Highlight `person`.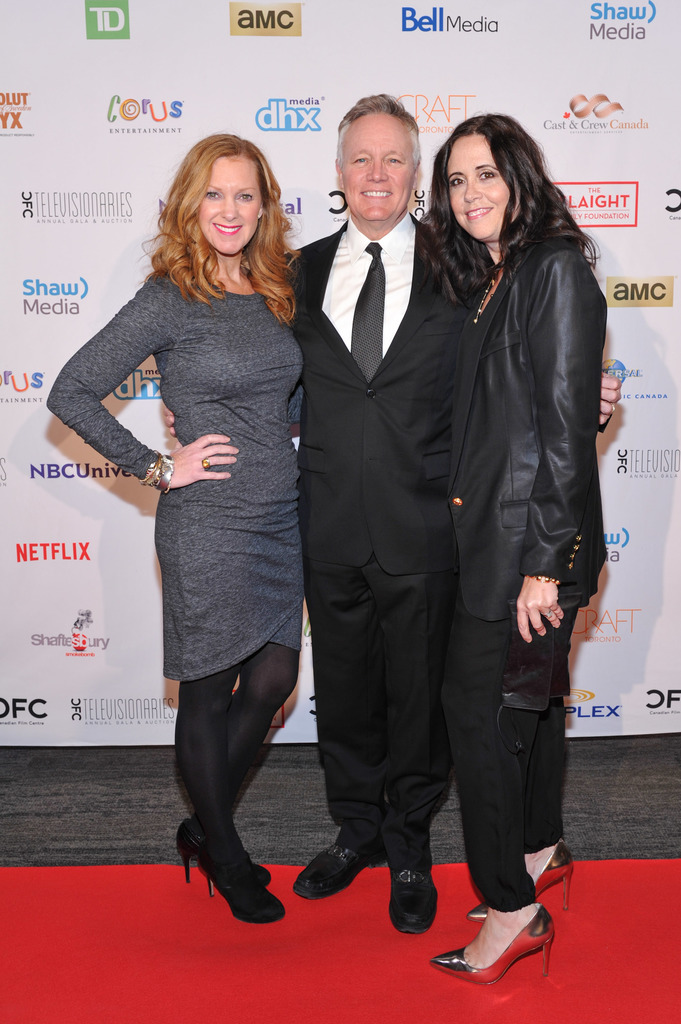
Highlighted region: box(49, 127, 307, 934).
